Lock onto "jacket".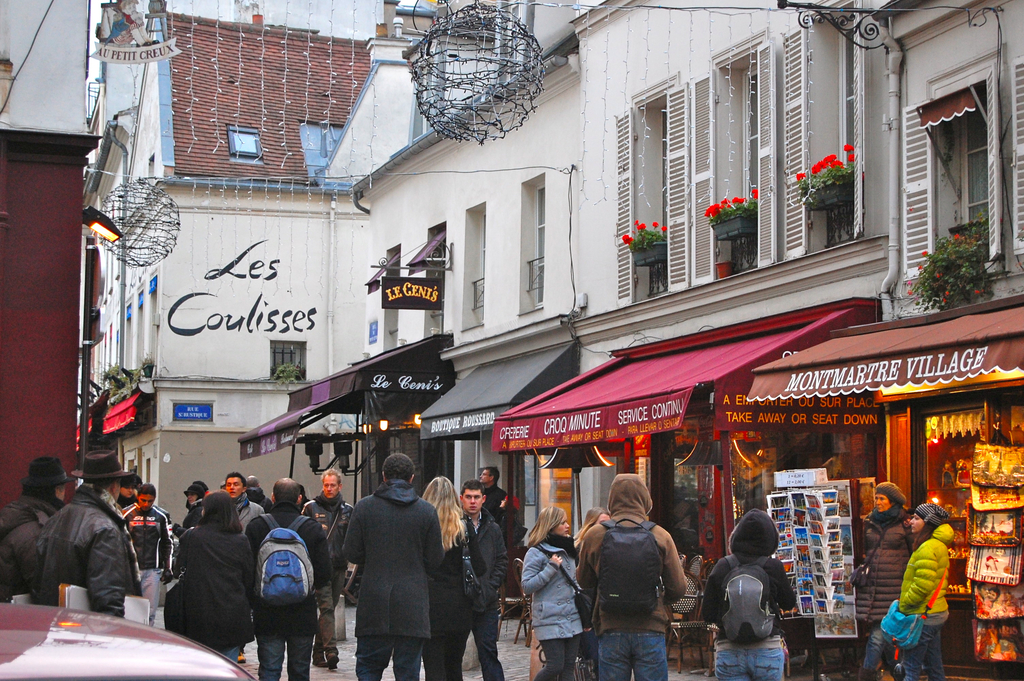
Locked: select_region(895, 523, 950, 617).
